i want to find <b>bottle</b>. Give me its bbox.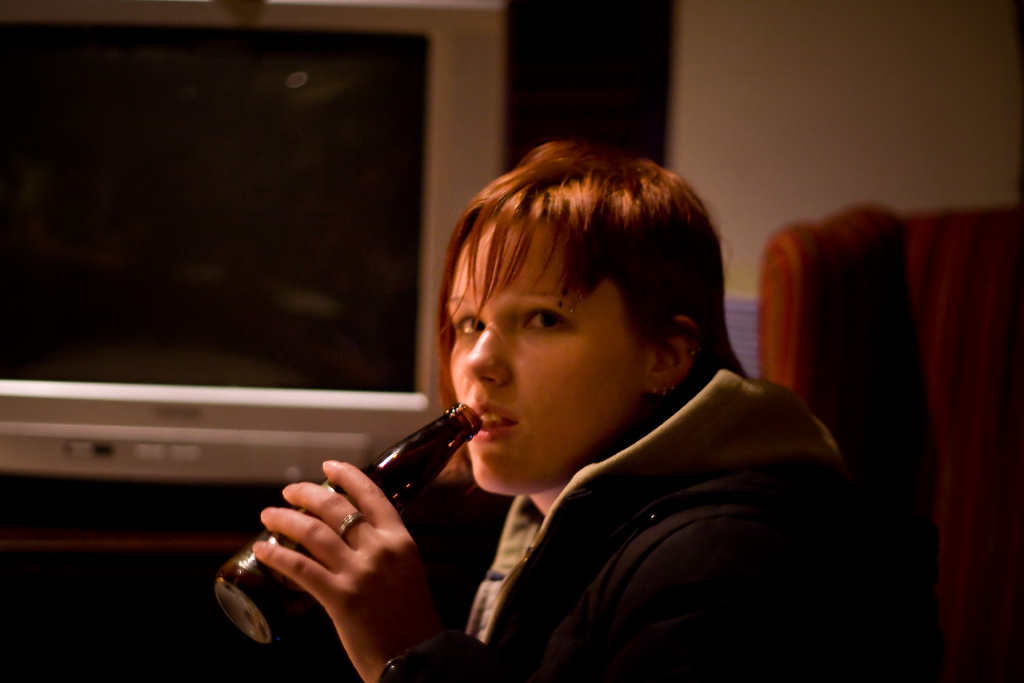
Rect(191, 400, 485, 659).
